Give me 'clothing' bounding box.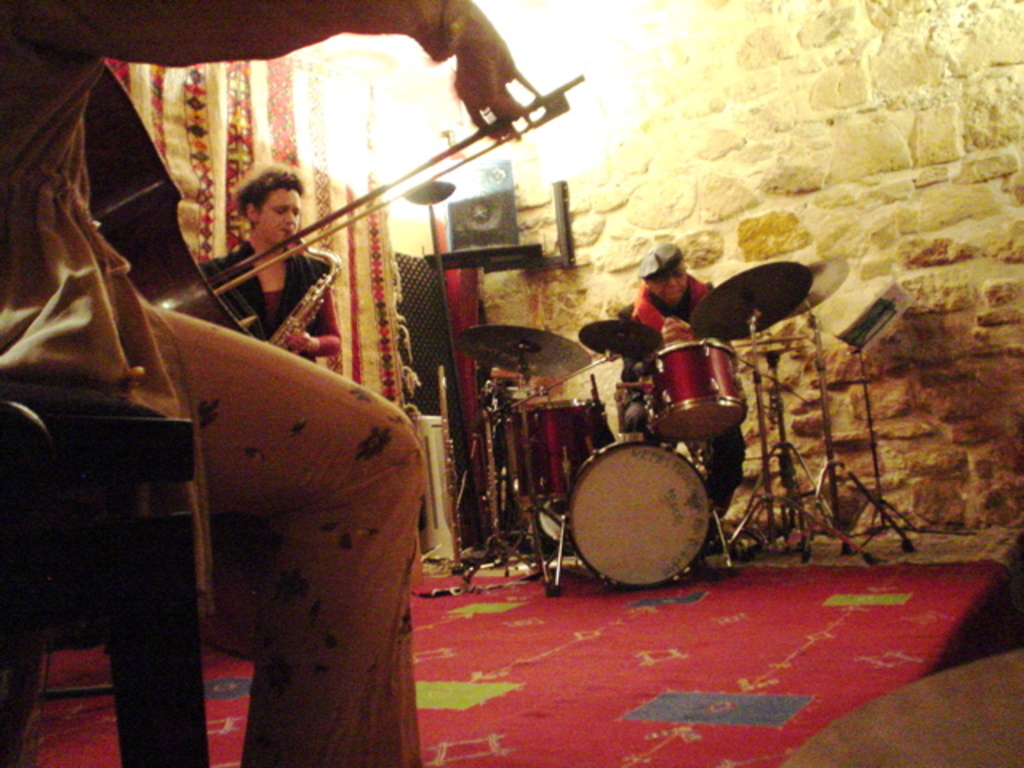
<region>210, 235, 346, 362</region>.
